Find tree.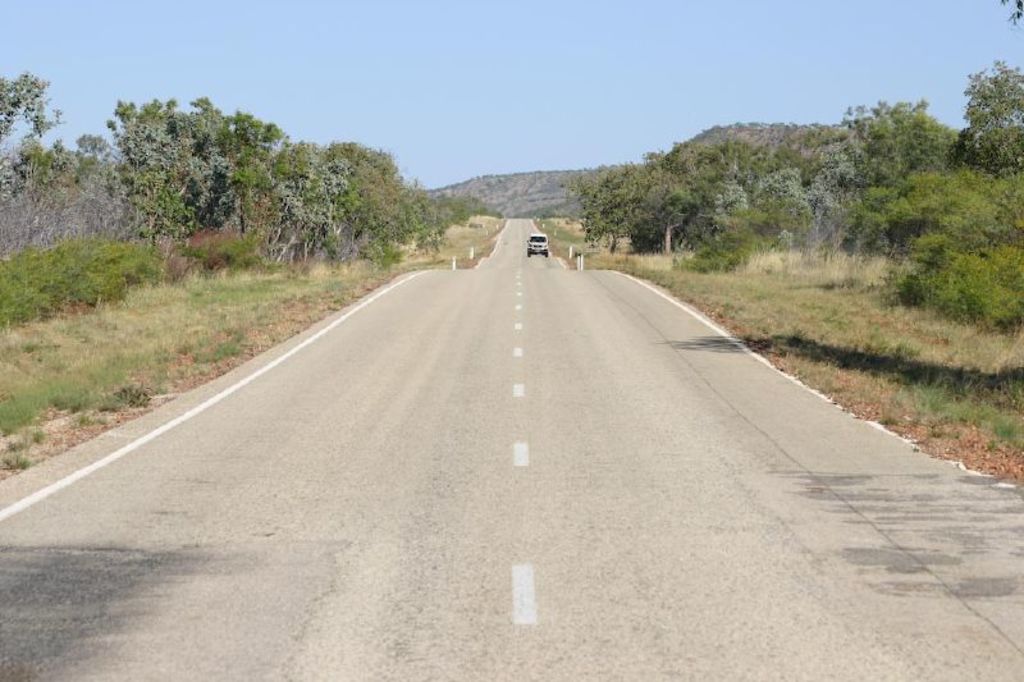
Rect(261, 138, 315, 256).
